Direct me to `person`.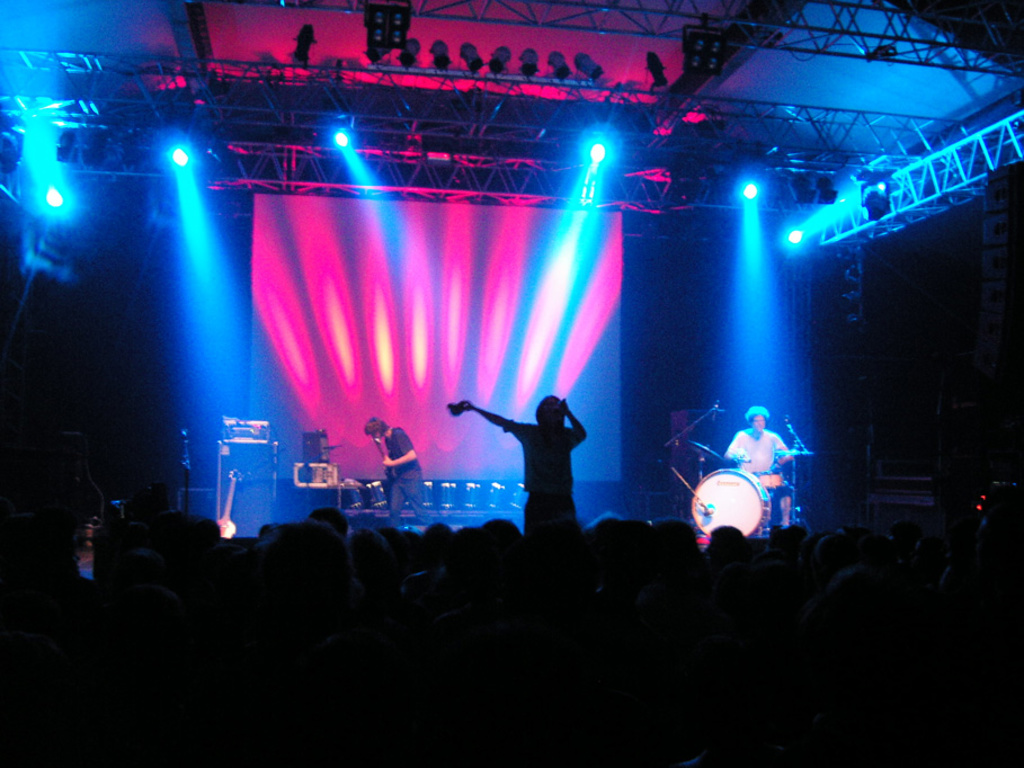
Direction: x1=465, y1=374, x2=603, y2=584.
